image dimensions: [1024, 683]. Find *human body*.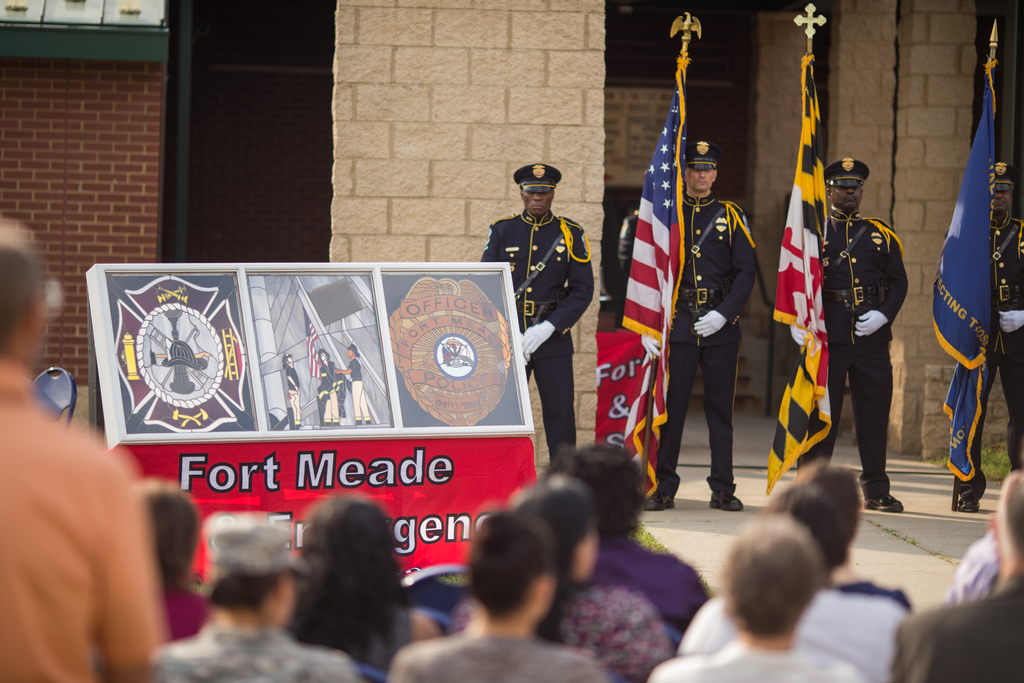
x1=952 y1=528 x2=996 y2=593.
